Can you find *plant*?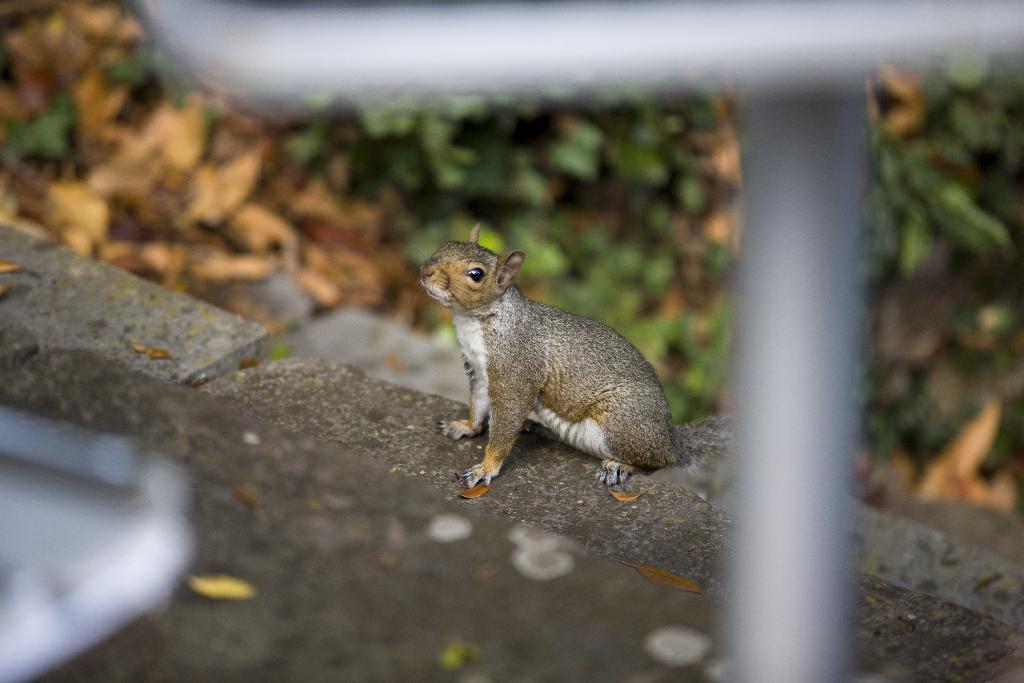
Yes, bounding box: detection(855, 49, 1018, 309).
